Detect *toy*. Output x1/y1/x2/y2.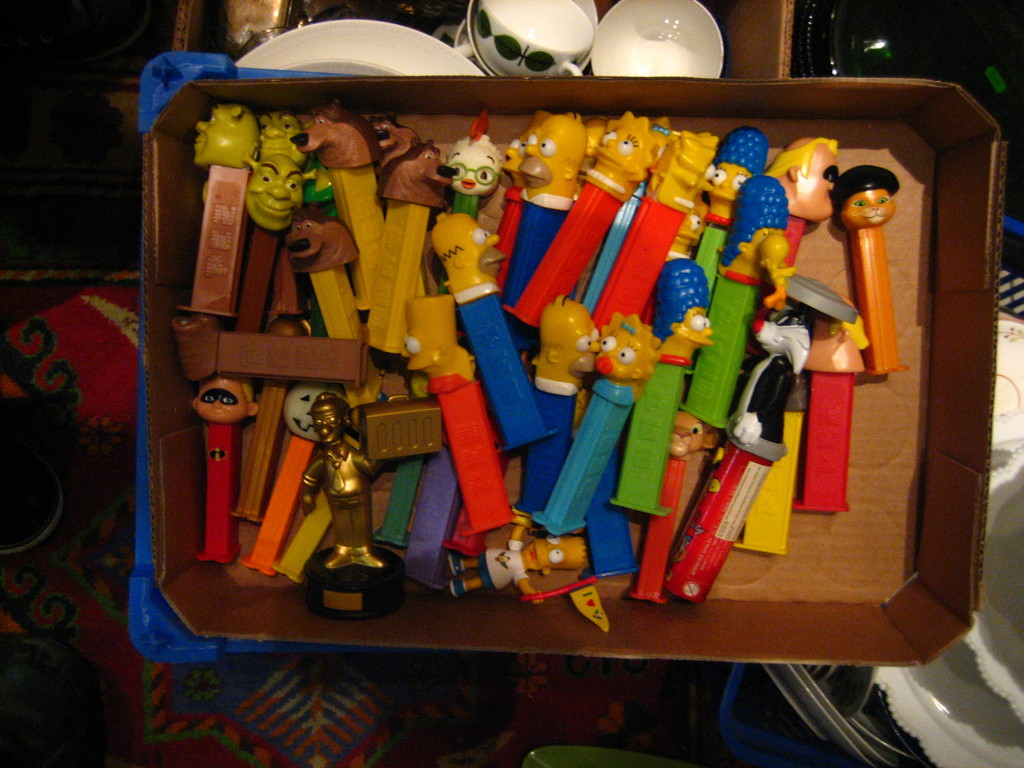
612/409/721/607.
